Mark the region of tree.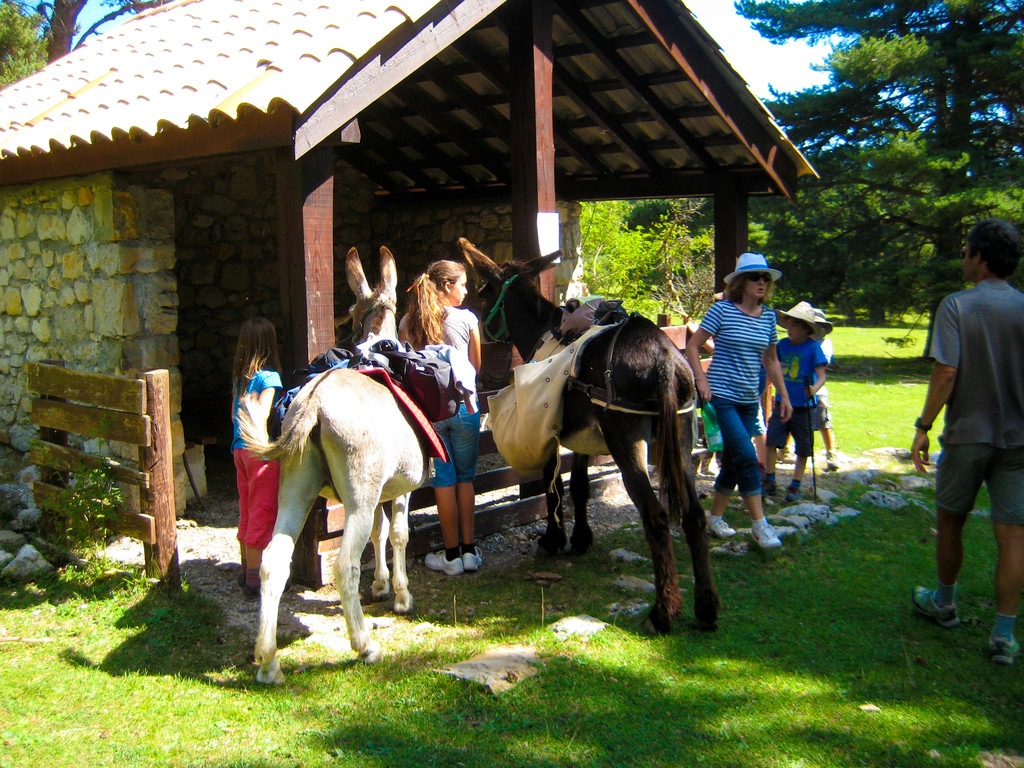
Region: [573,186,717,351].
